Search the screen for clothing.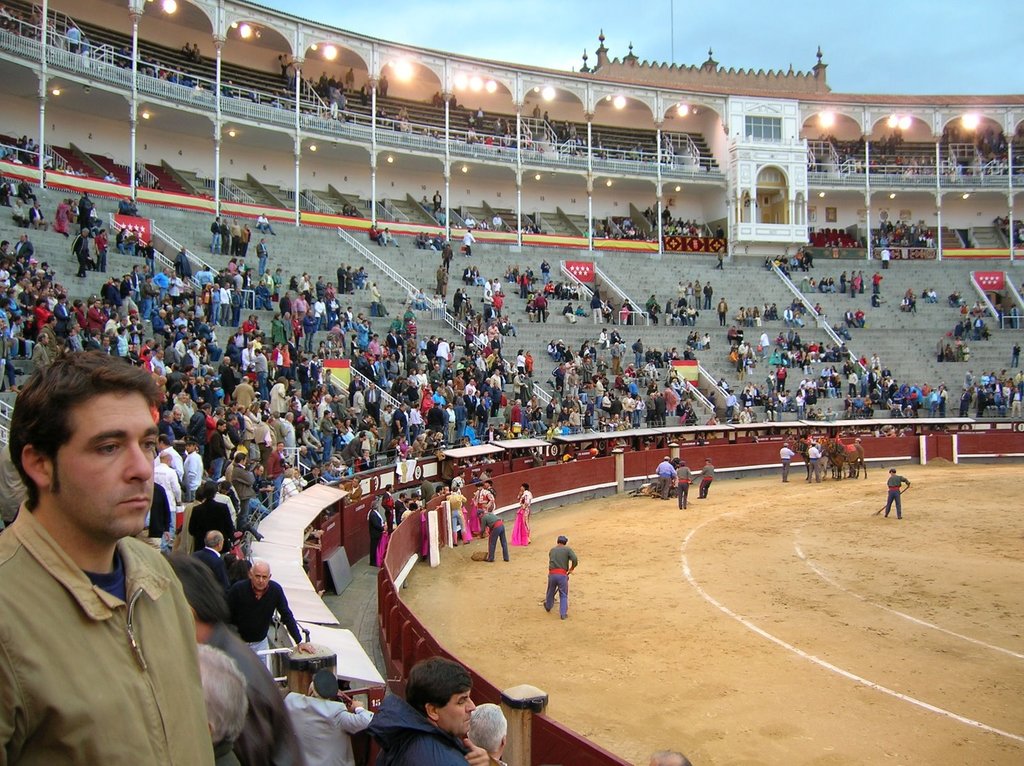
Found at [x1=947, y1=291, x2=957, y2=306].
